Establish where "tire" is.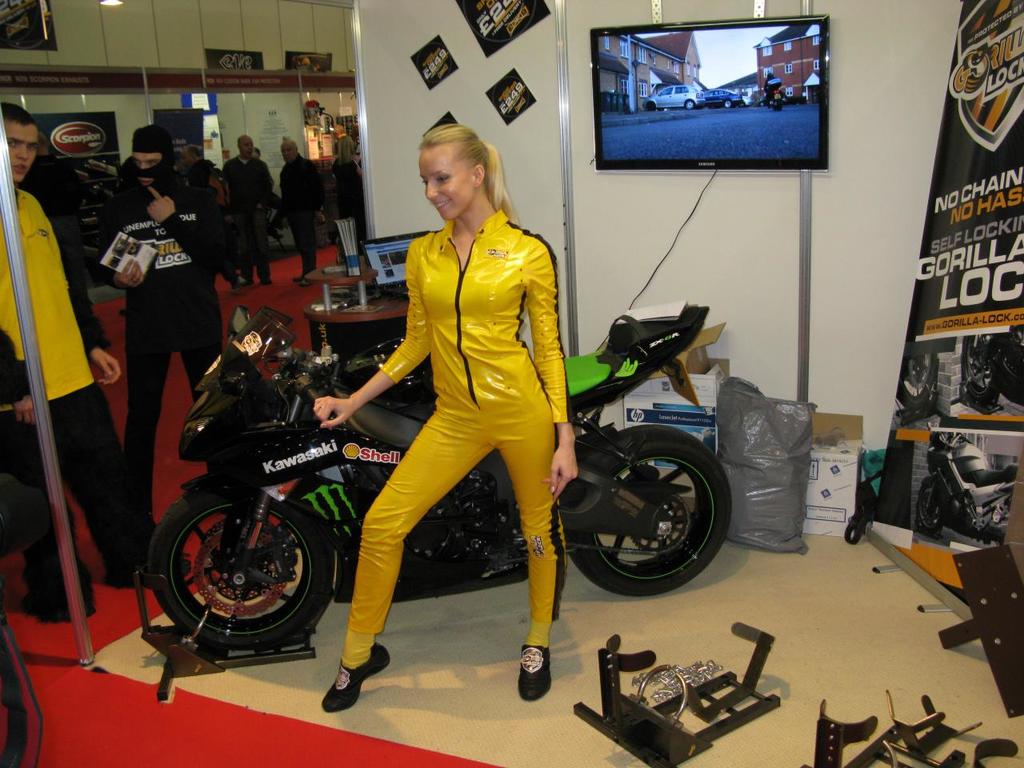
Established at x1=724, y1=98, x2=732, y2=107.
